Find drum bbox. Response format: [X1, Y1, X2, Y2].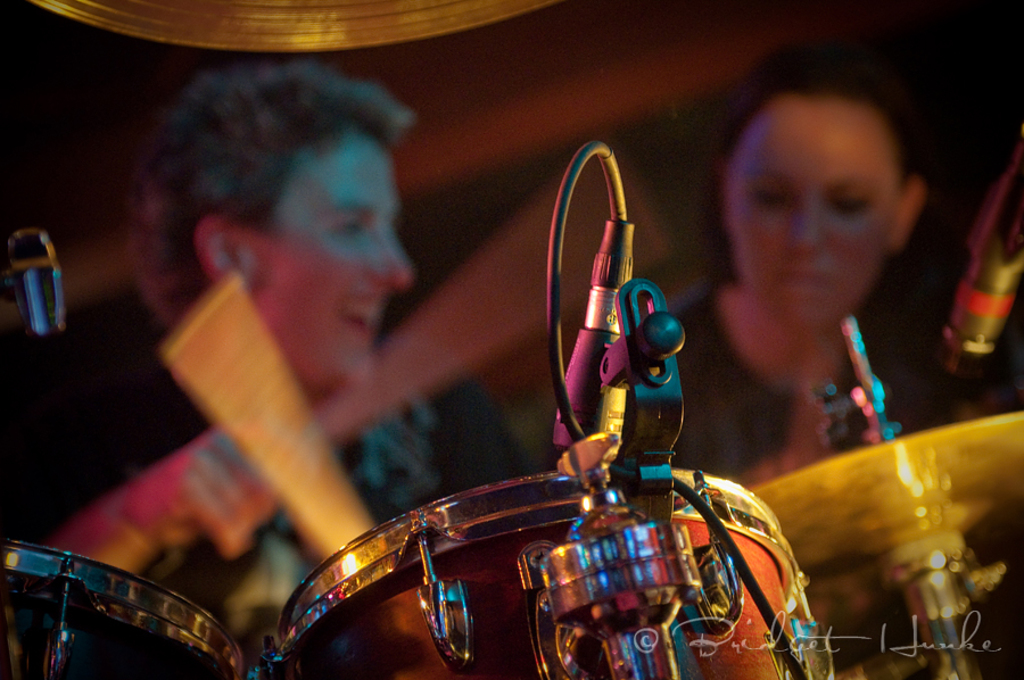
[0, 521, 241, 670].
